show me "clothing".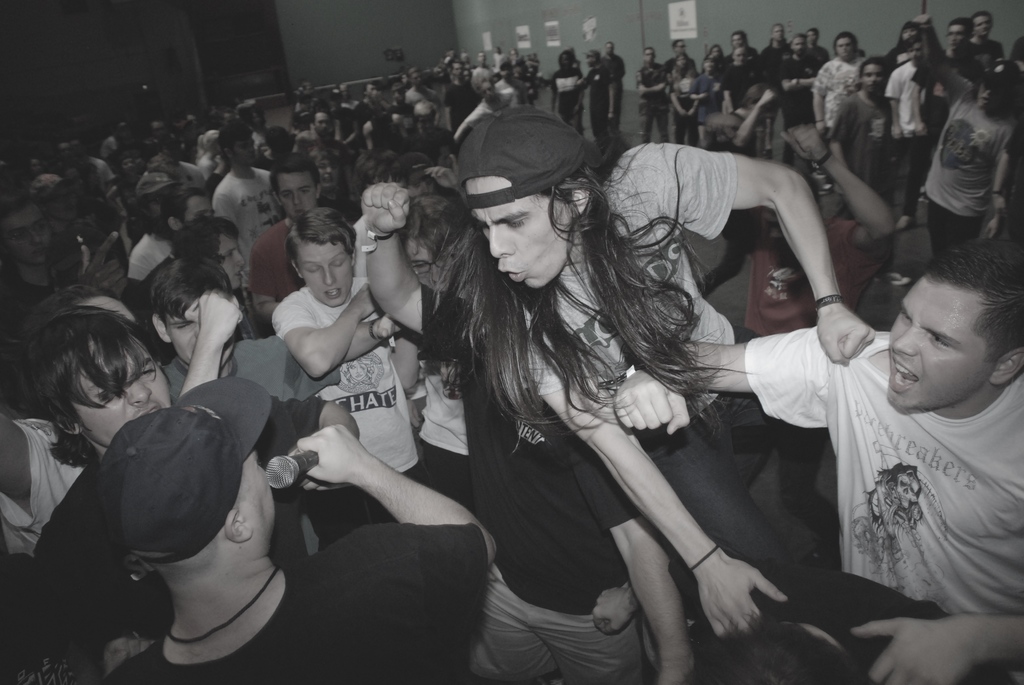
"clothing" is here: 812, 52, 868, 139.
